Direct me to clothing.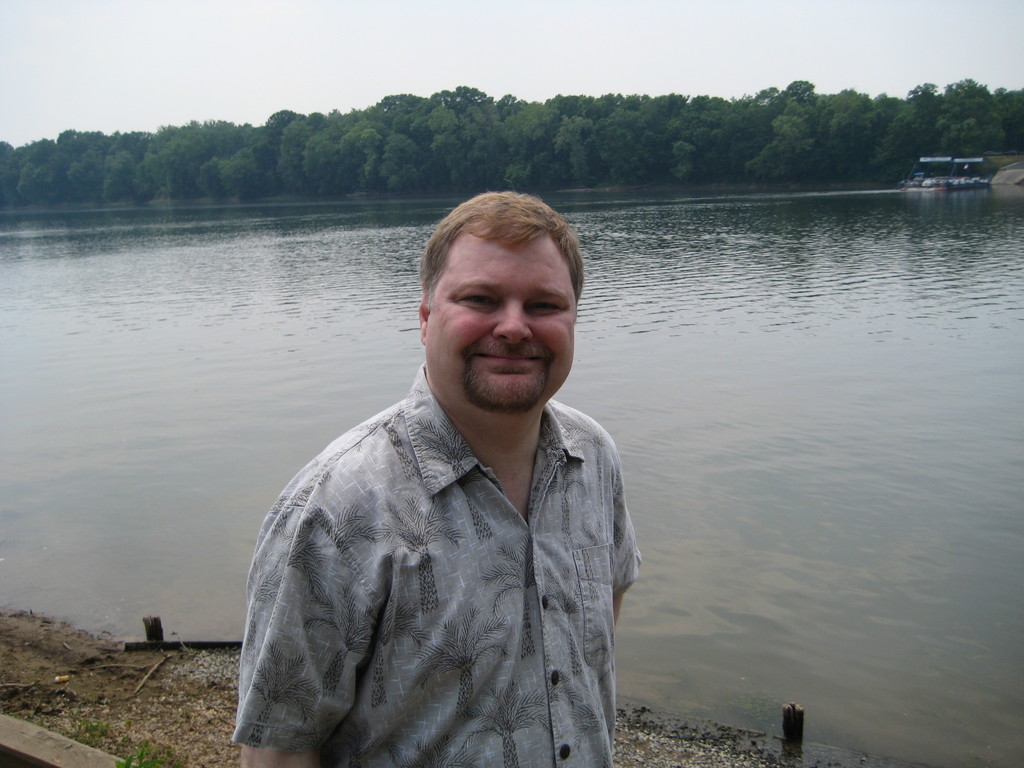
Direction: Rect(227, 347, 655, 758).
